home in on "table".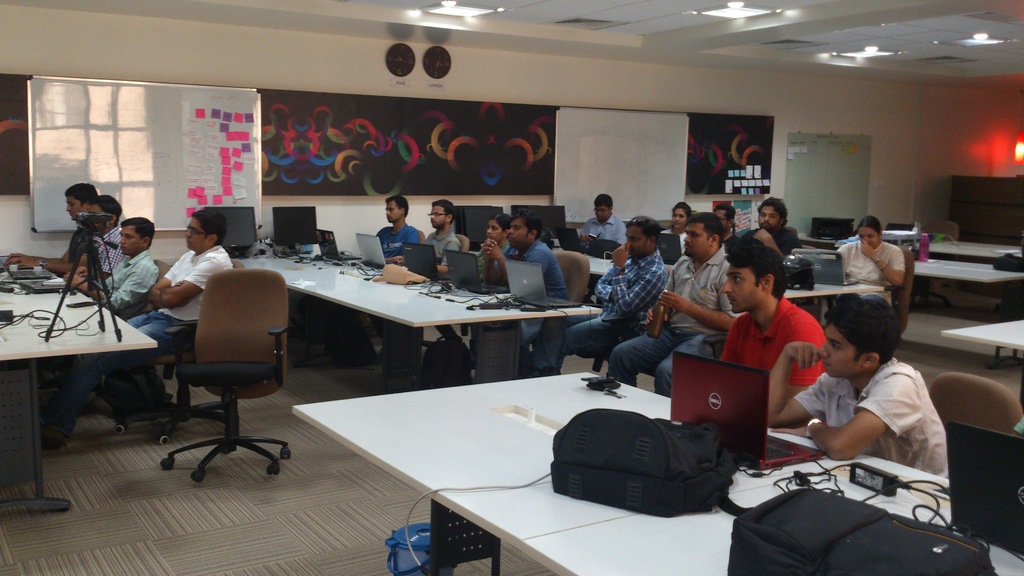
Homed in at rect(0, 253, 159, 523).
